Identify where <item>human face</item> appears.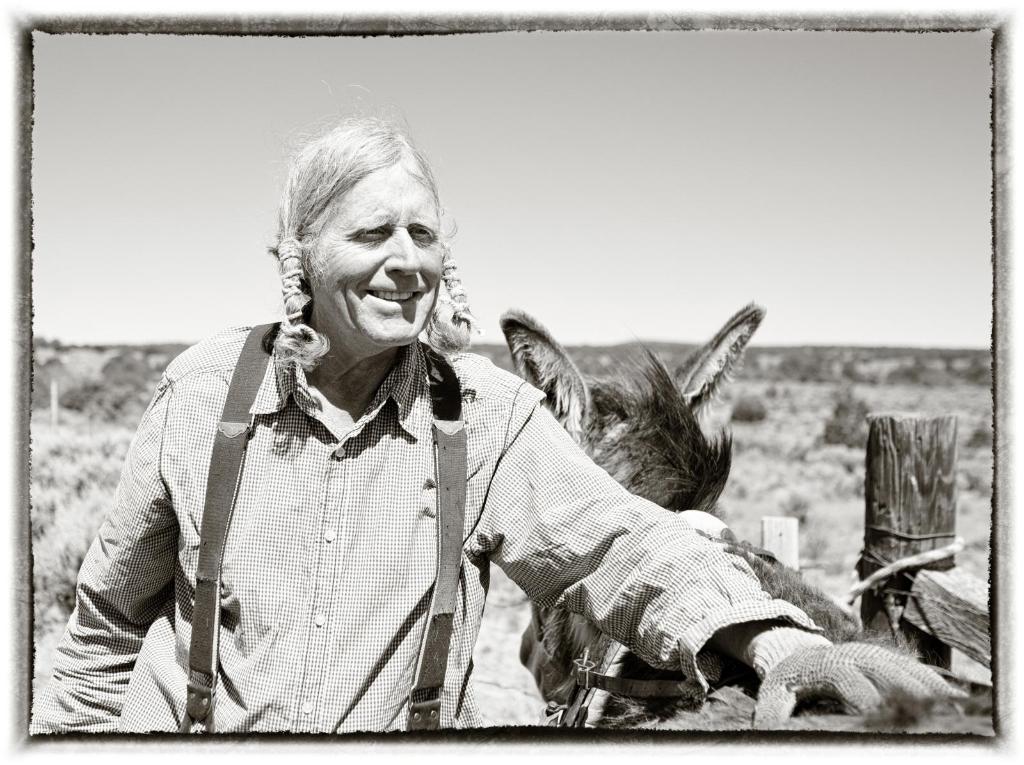
Appears at <region>301, 163, 447, 346</region>.
